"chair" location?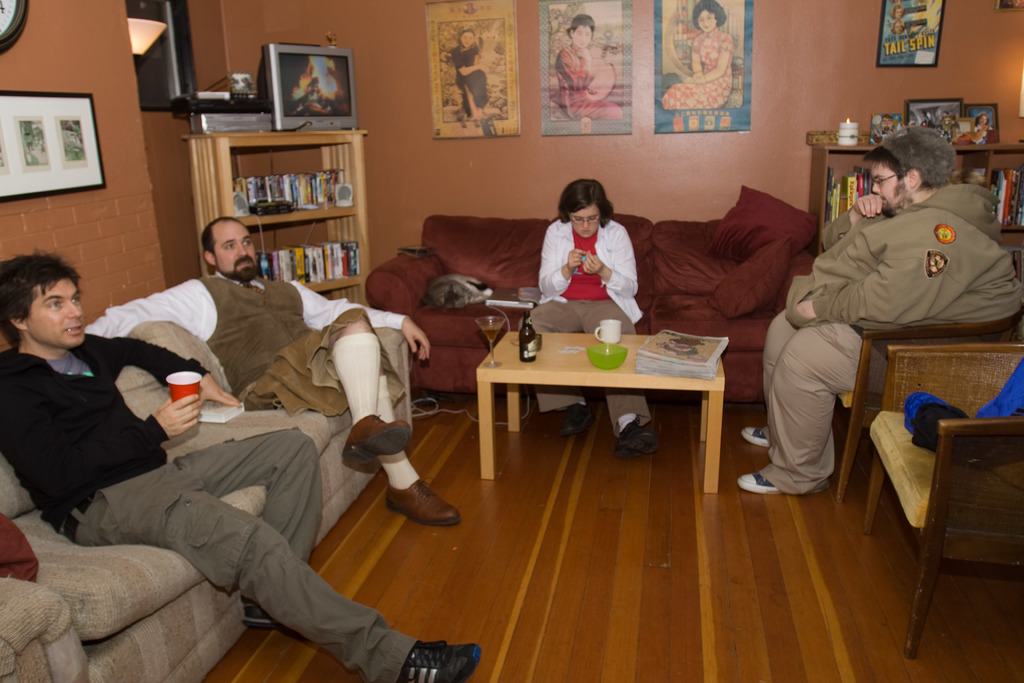
(813, 290, 1018, 491)
